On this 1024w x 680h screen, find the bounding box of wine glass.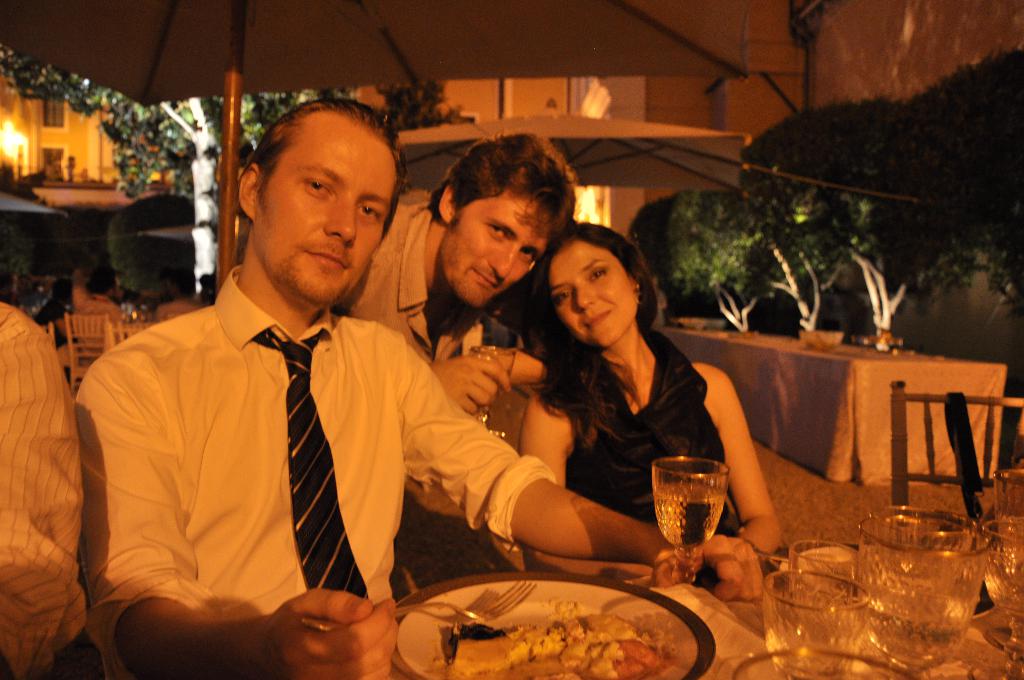
Bounding box: detection(862, 524, 988, 679).
